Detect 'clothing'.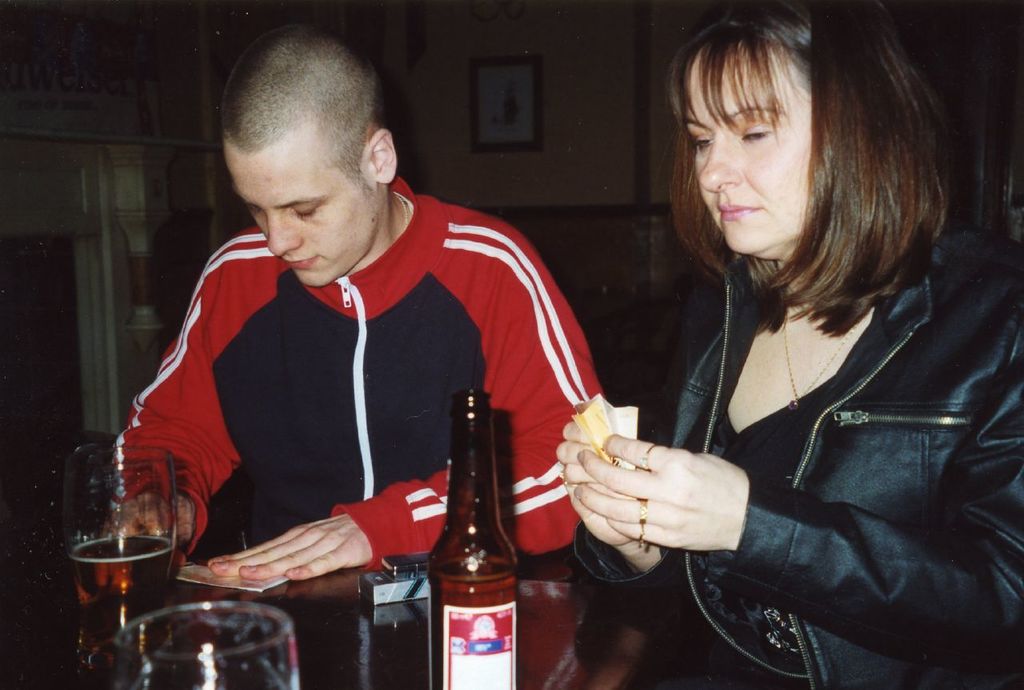
Detected at x1=140, y1=169, x2=576, y2=609.
